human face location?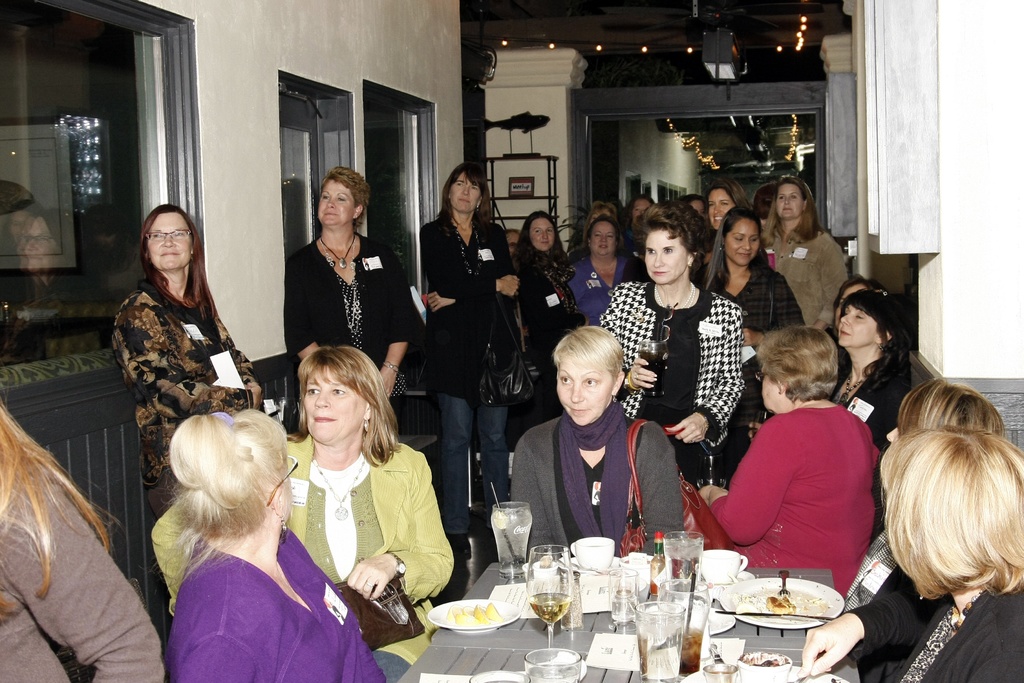
<box>278,465,296,514</box>
